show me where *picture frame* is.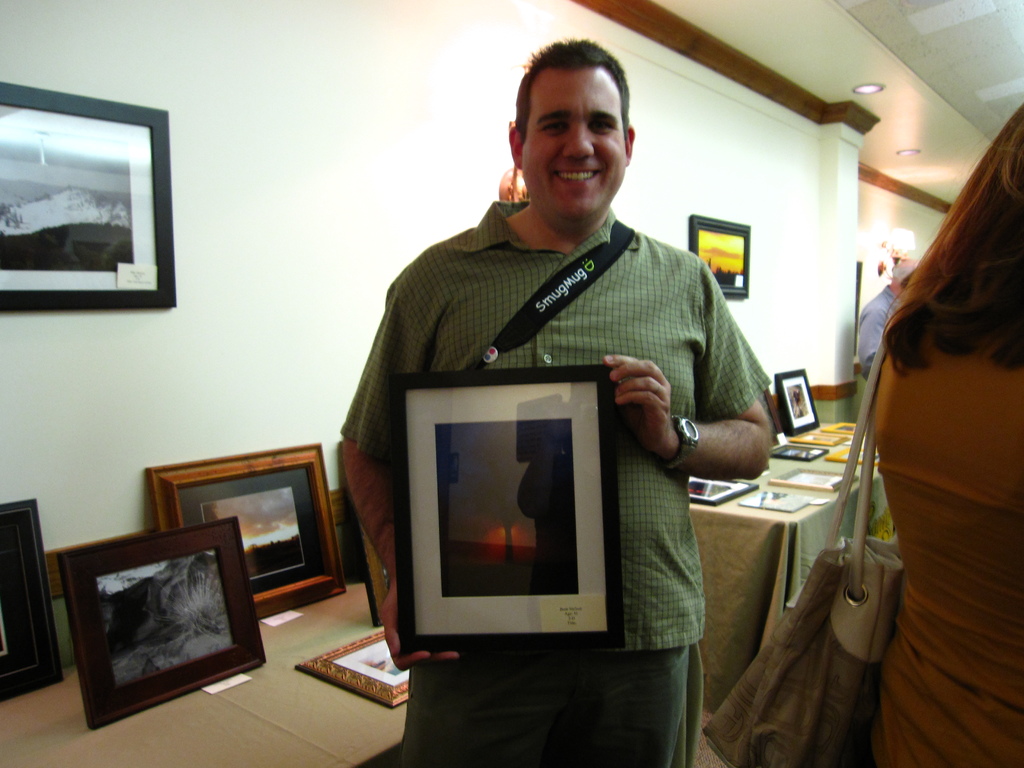
*picture frame* is at select_region(0, 83, 178, 314).
